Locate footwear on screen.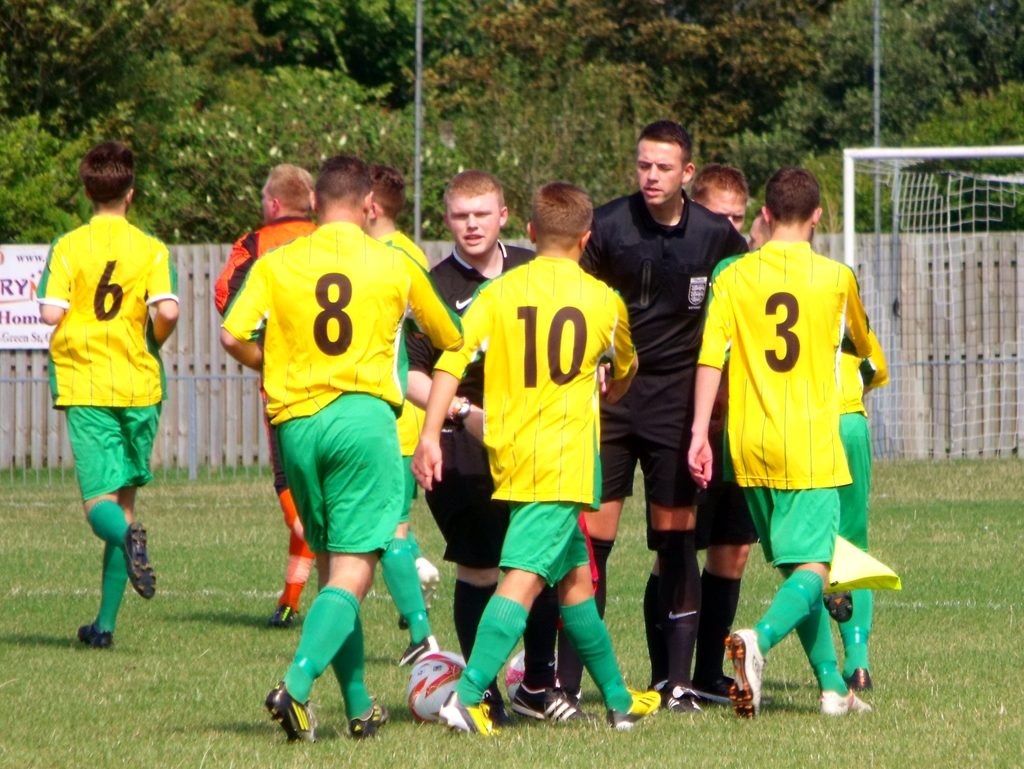
On screen at {"left": 513, "top": 688, "right": 593, "bottom": 725}.
